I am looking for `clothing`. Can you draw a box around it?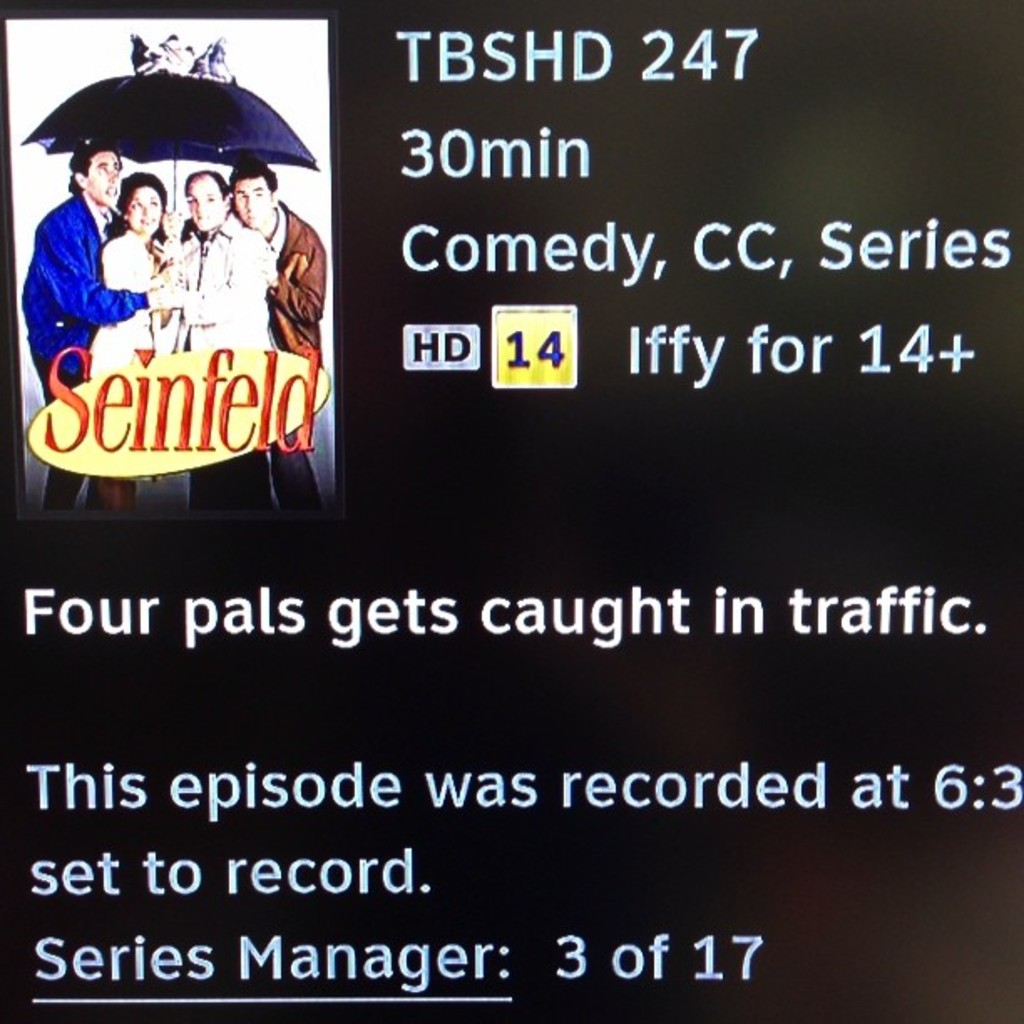
Sure, the bounding box is 239:197:330:512.
